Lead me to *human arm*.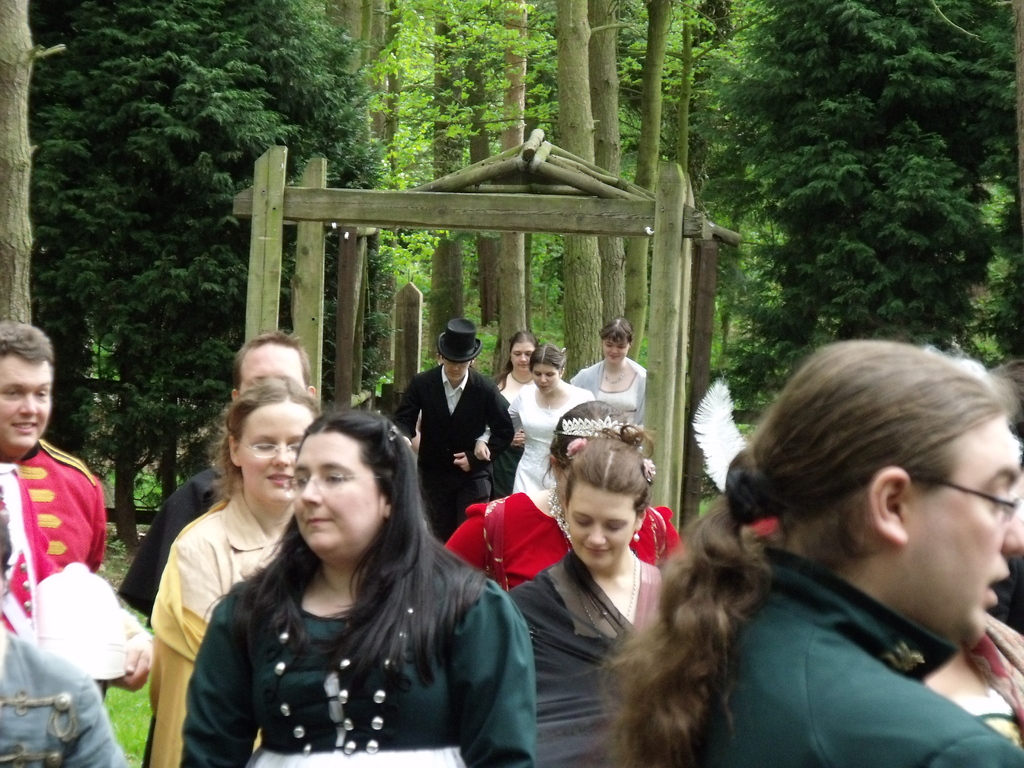
Lead to pyautogui.locateOnScreen(87, 472, 159, 694).
